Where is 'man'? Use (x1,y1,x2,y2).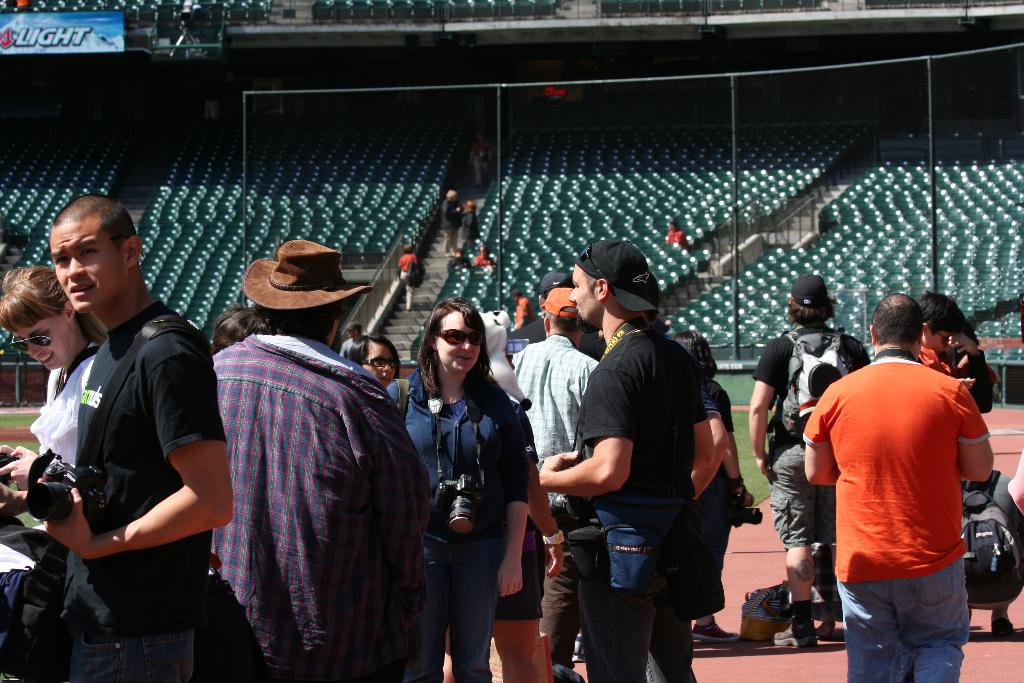
(746,273,872,648).
